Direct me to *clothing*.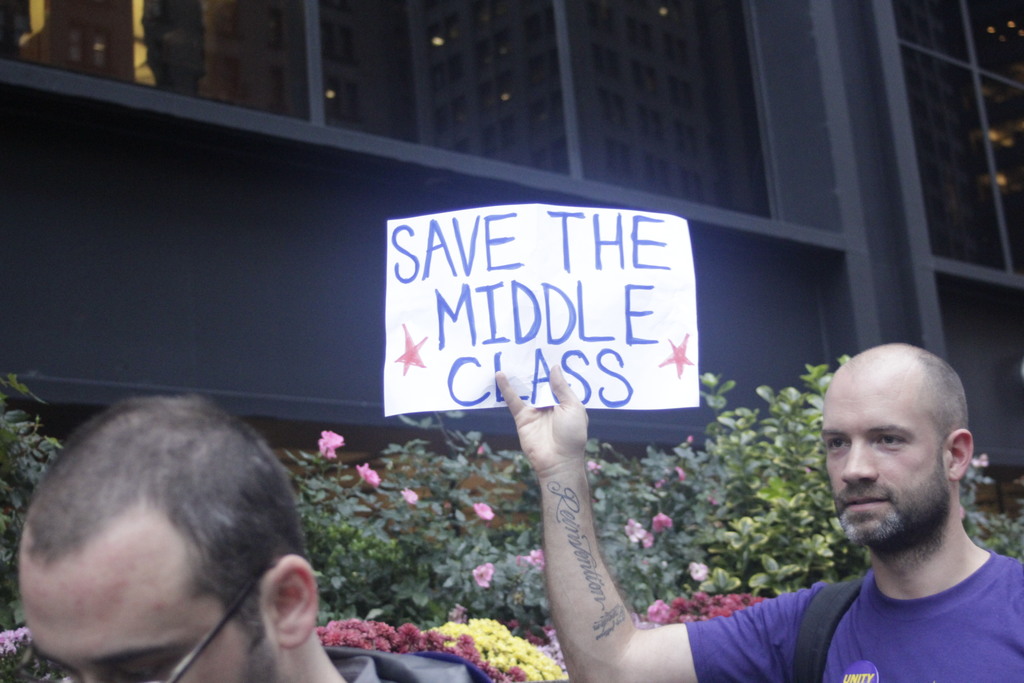
Direction: bbox(684, 564, 1023, 682).
